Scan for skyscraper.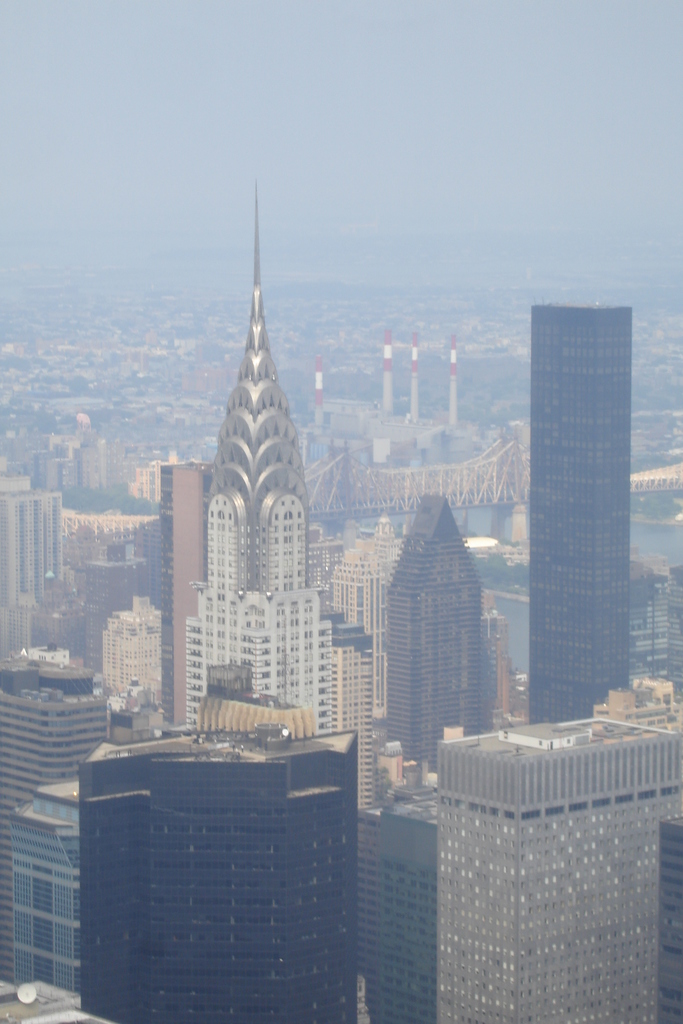
Scan result: 309/351/325/445.
